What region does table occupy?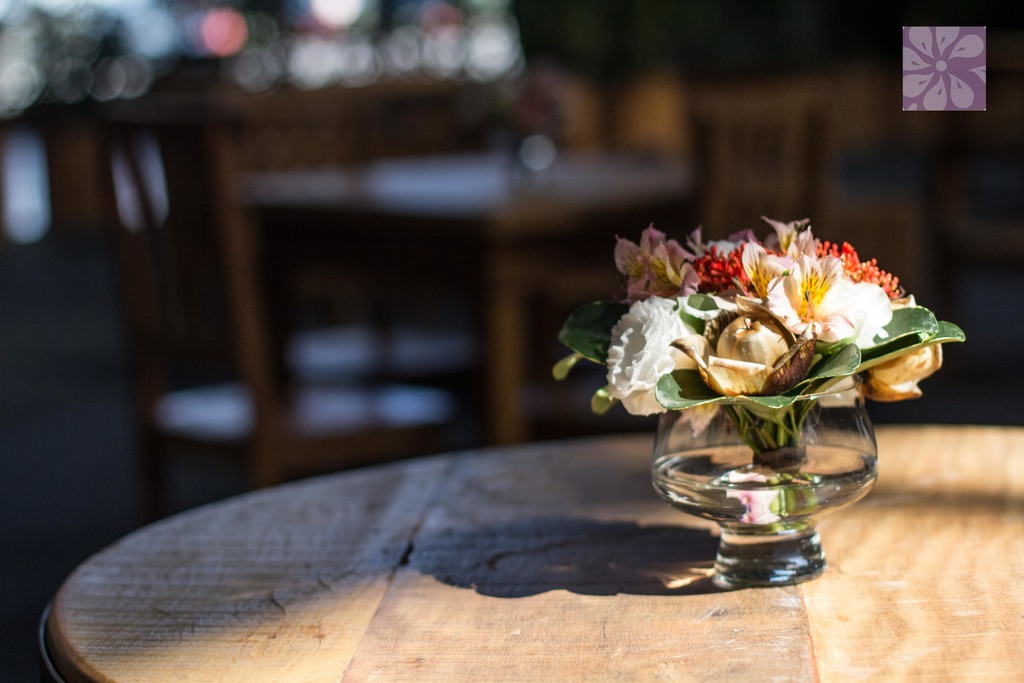
<box>47,322,1023,682</box>.
